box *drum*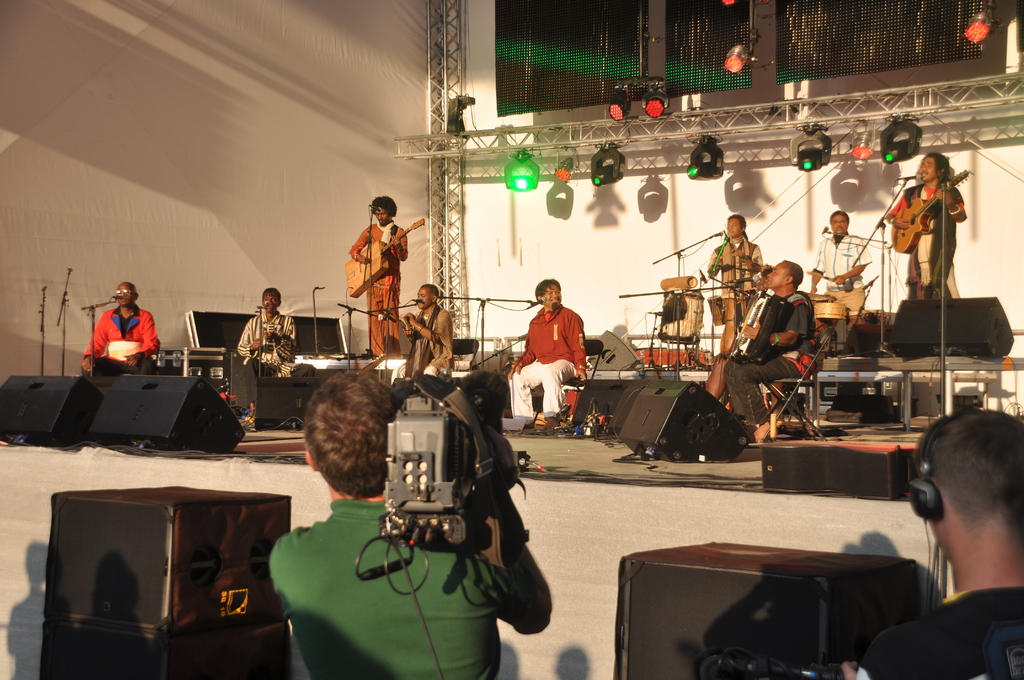
[x1=705, y1=295, x2=719, y2=324]
